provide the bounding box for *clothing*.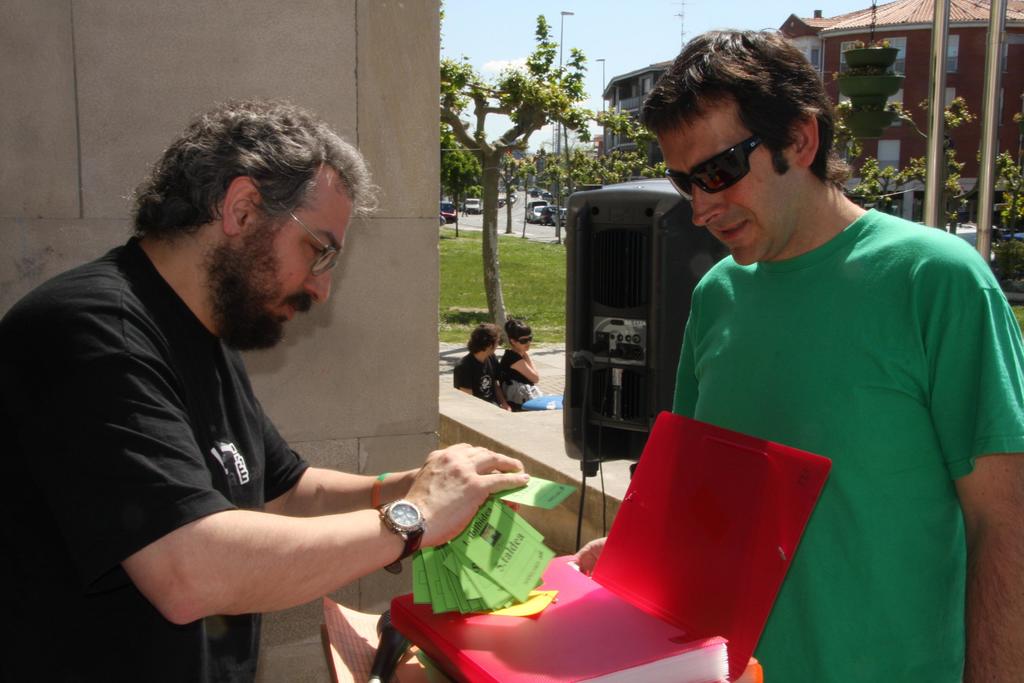
683,204,1023,682.
